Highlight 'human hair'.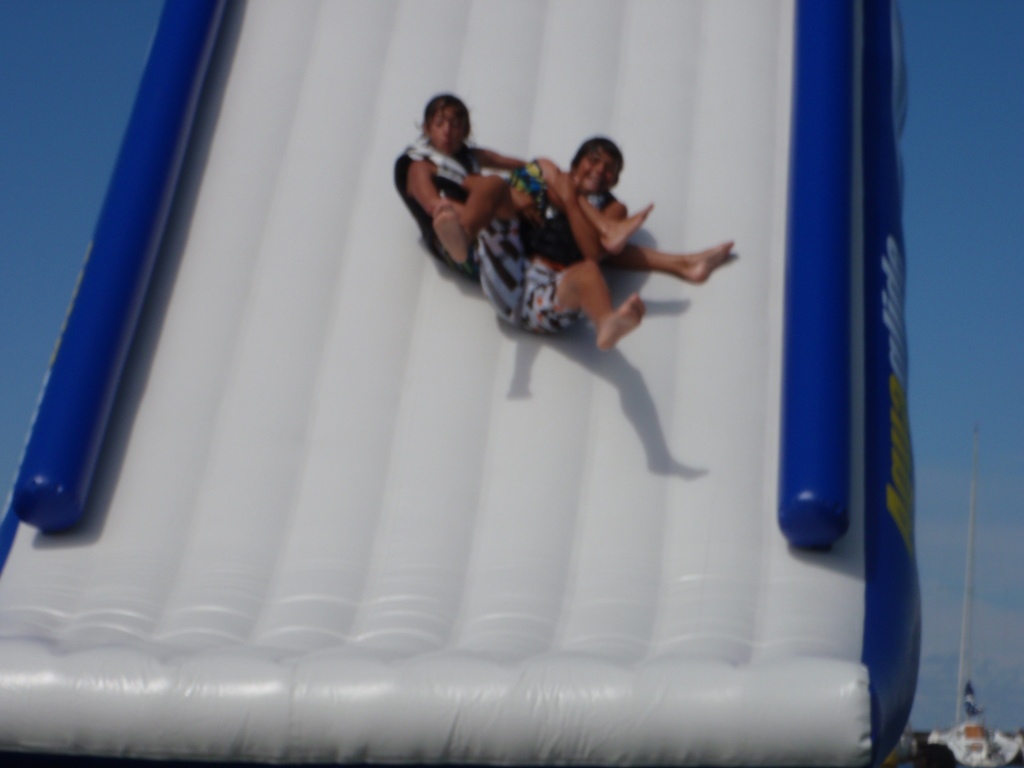
Highlighted region: (left=415, top=92, right=473, bottom=145).
